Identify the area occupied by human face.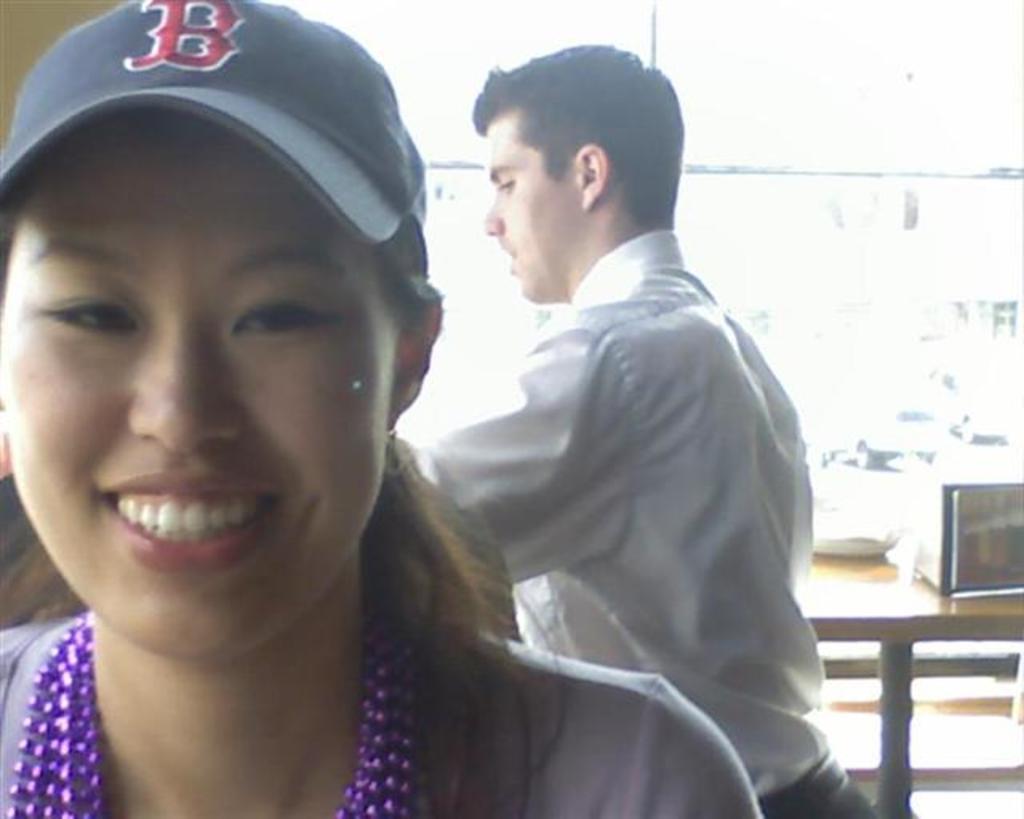
Area: (483,110,570,302).
